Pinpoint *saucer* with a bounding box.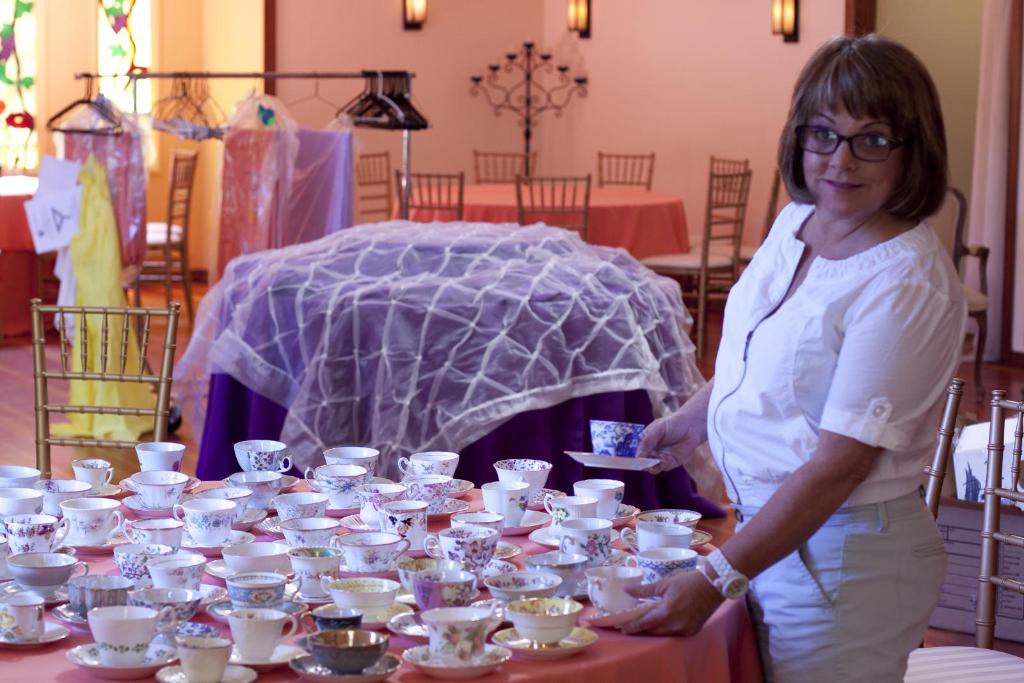
(left=387, top=552, right=414, bottom=572).
